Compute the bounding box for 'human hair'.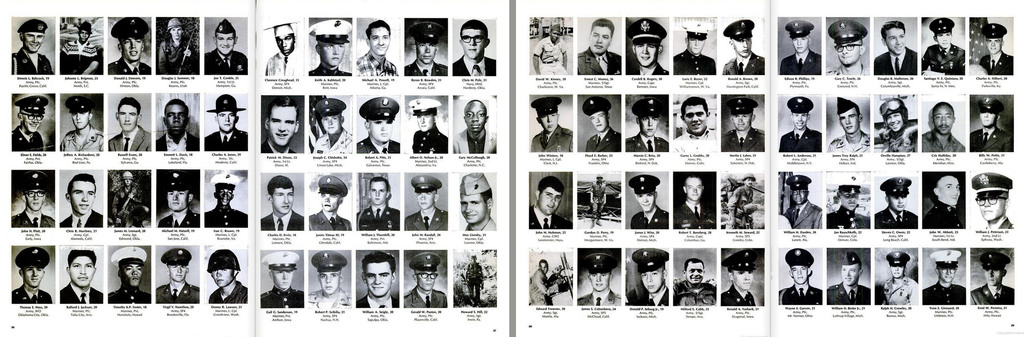
bbox(117, 96, 137, 116).
